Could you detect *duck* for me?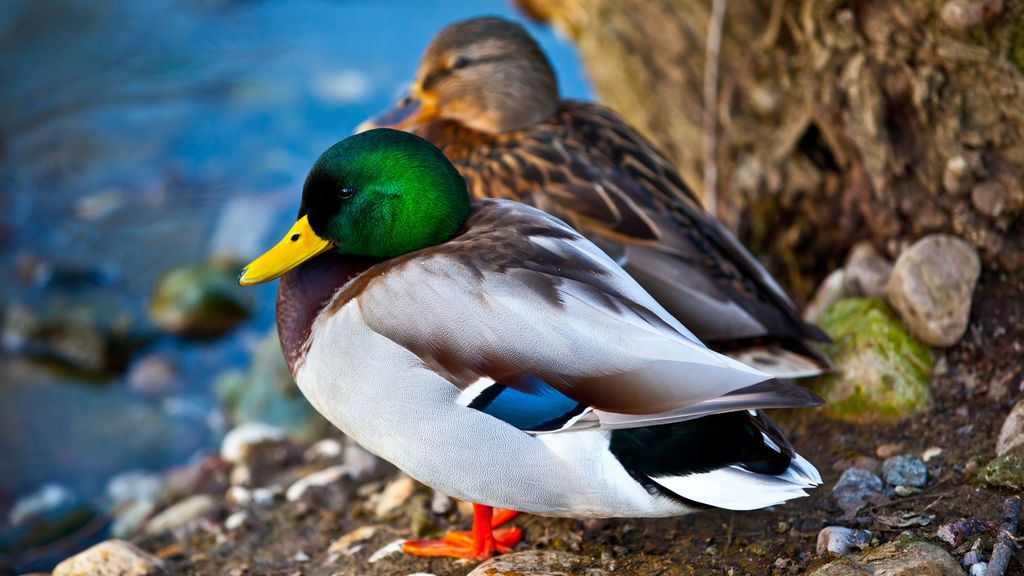
Detection result: bbox=[344, 13, 832, 356].
